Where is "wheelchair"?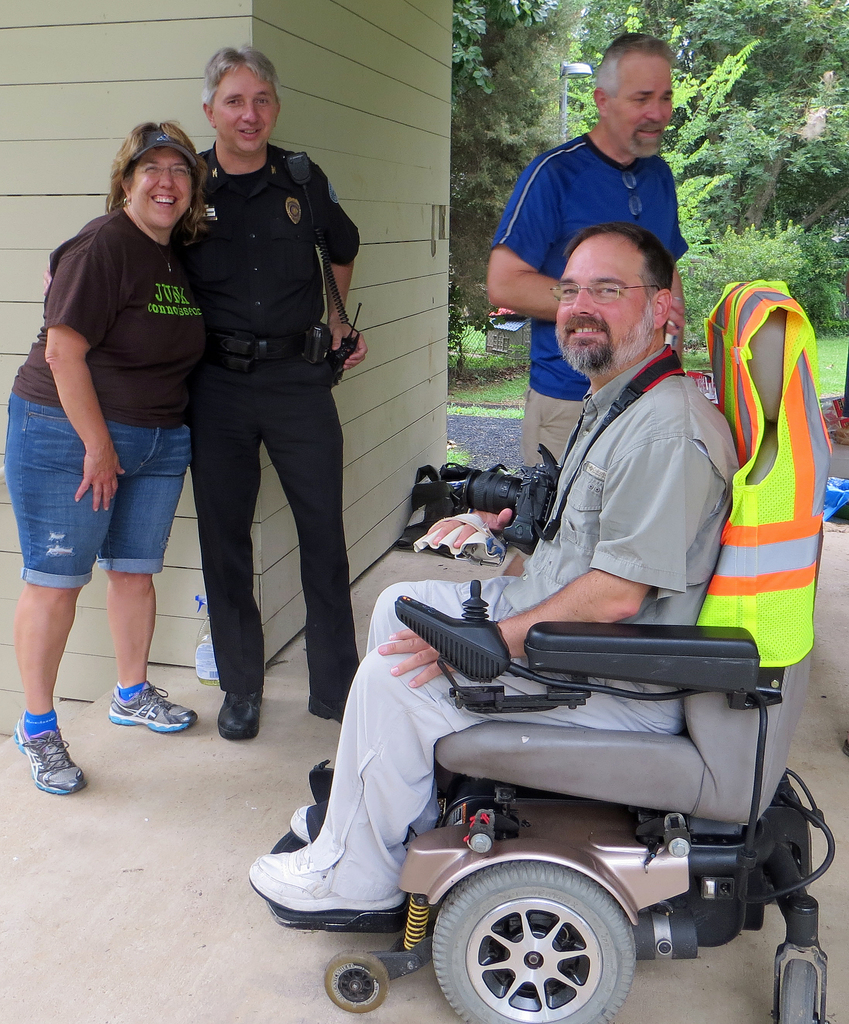
box(265, 282, 831, 1023).
